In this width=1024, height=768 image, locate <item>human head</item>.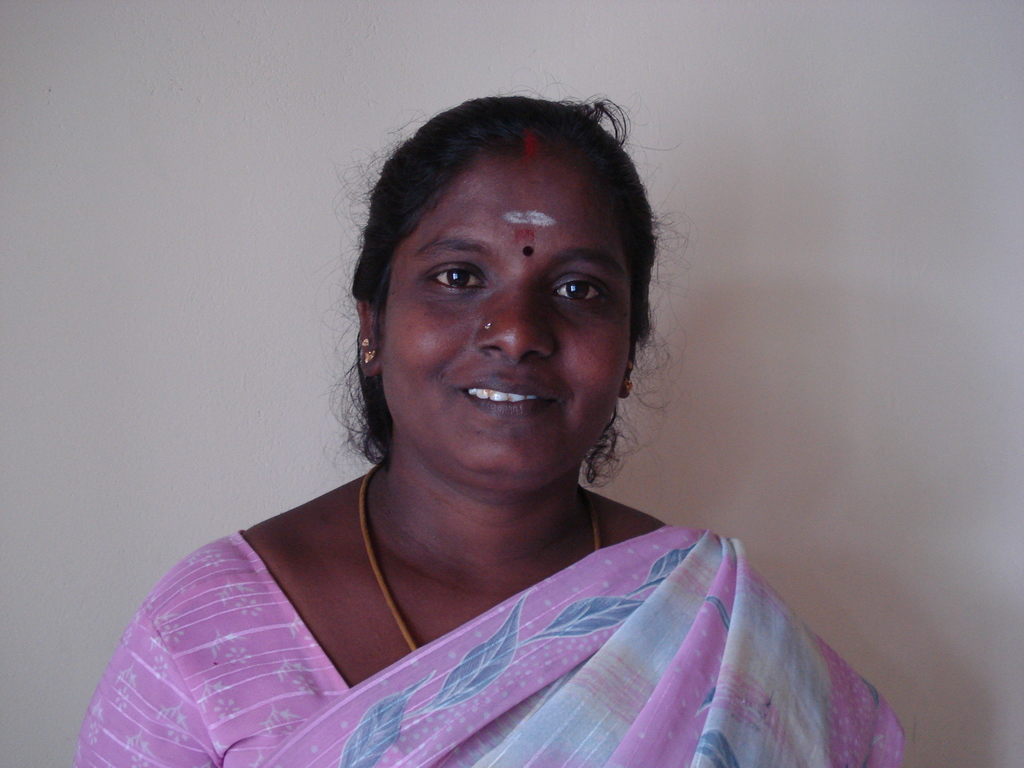
Bounding box: [left=346, top=83, right=626, bottom=451].
